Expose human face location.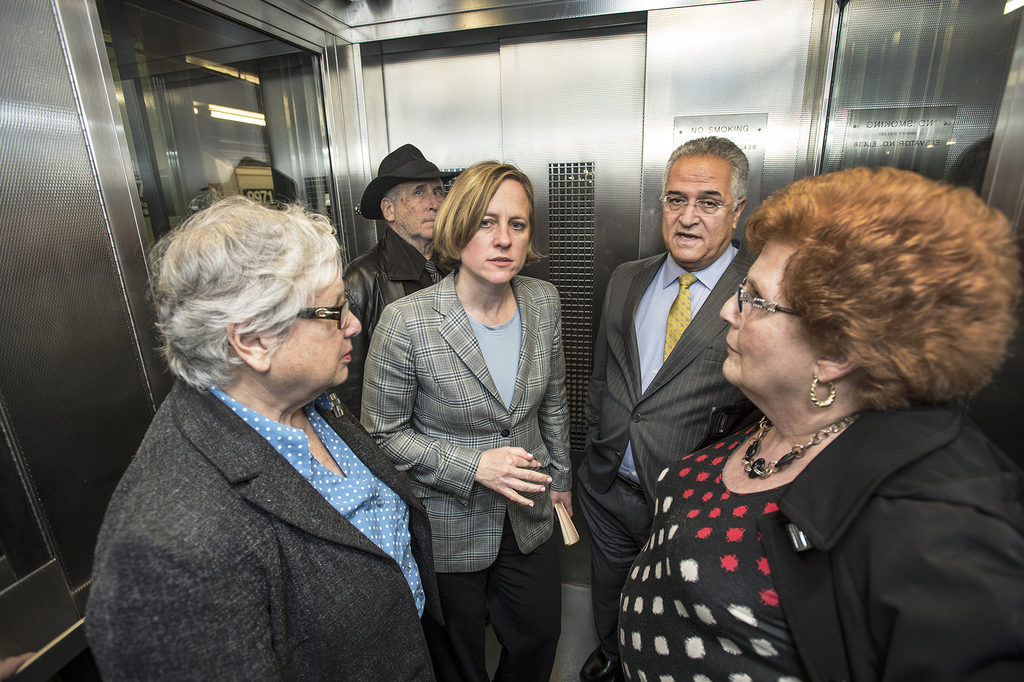
Exposed at box(666, 155, 734, 263).
